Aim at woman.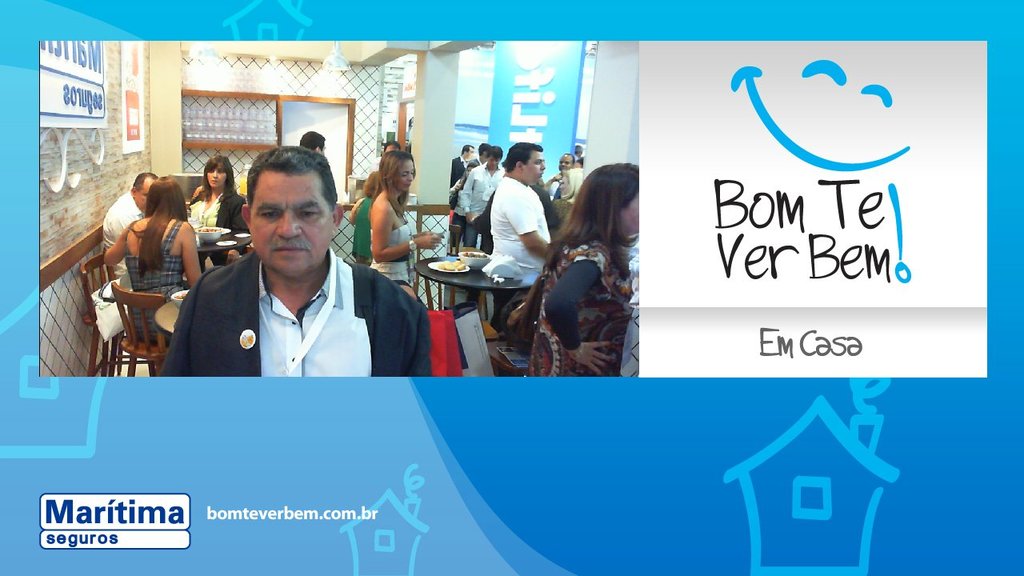
Aimed at x1=510 y1=154 x2=644 y2=382.
